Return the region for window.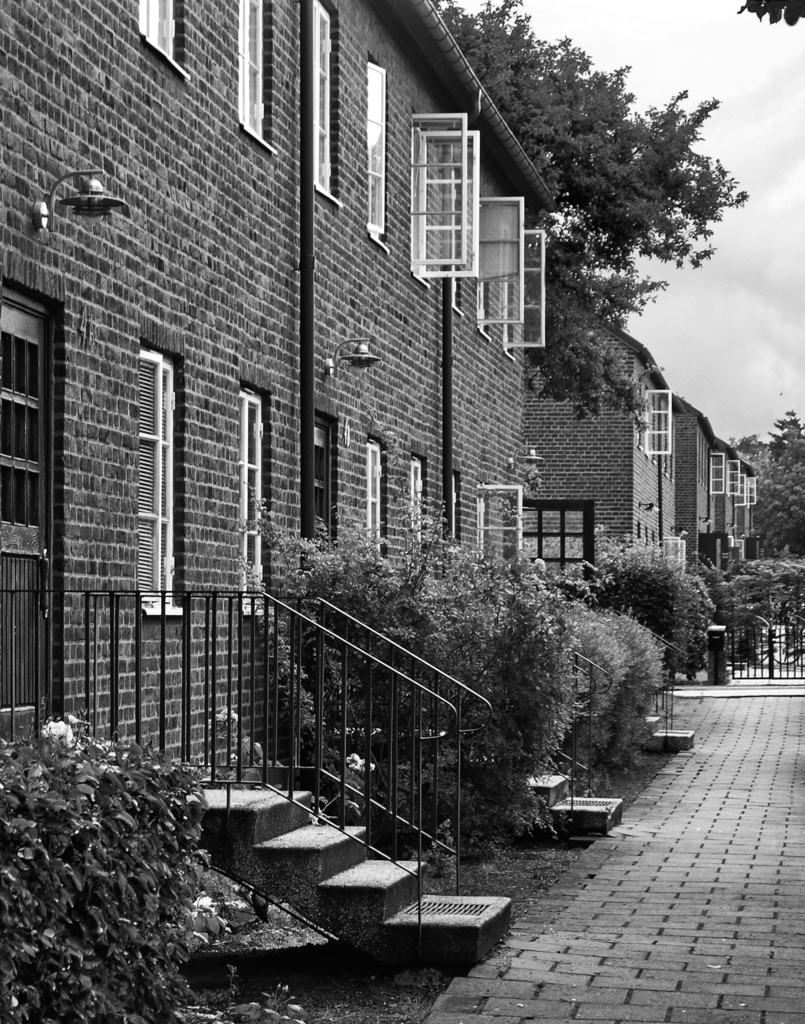
311 414 339 540.
